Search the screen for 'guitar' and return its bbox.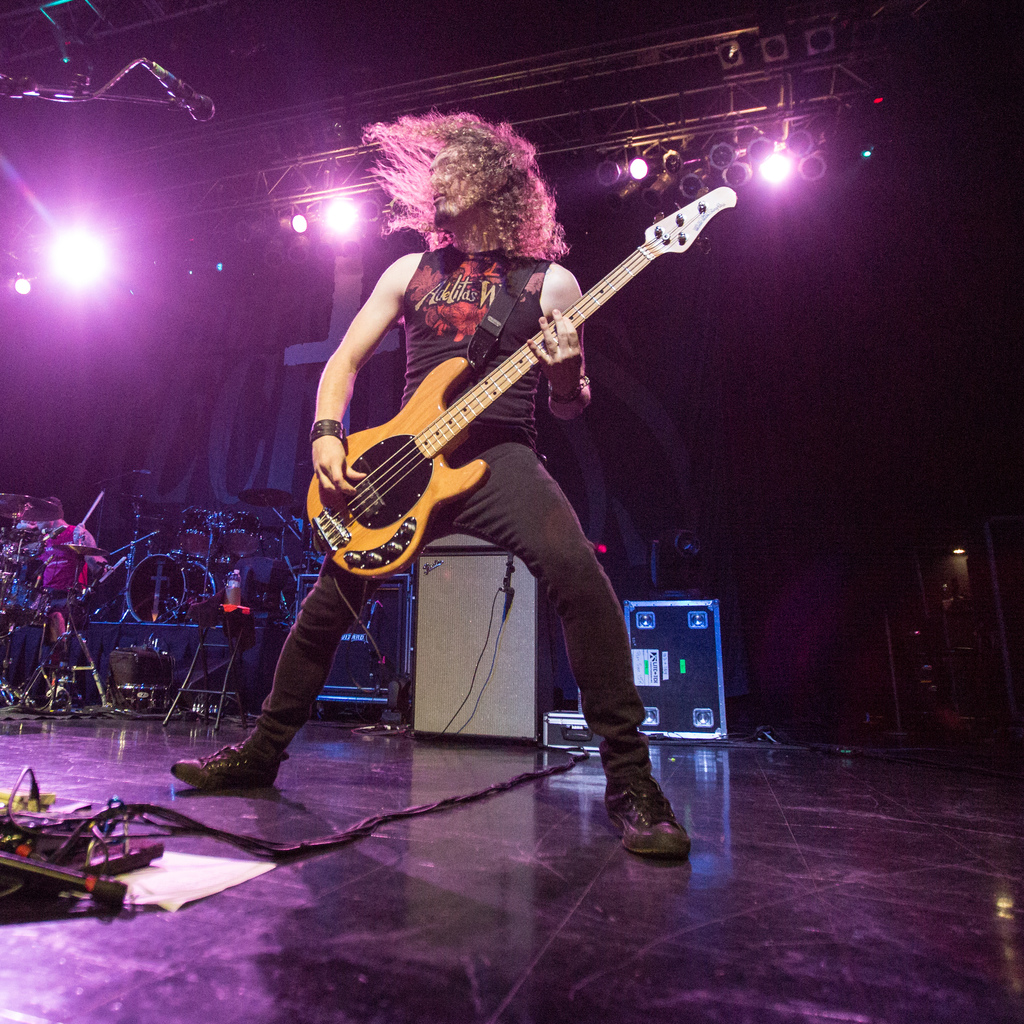
Found: [311, 179, 737, 606].
